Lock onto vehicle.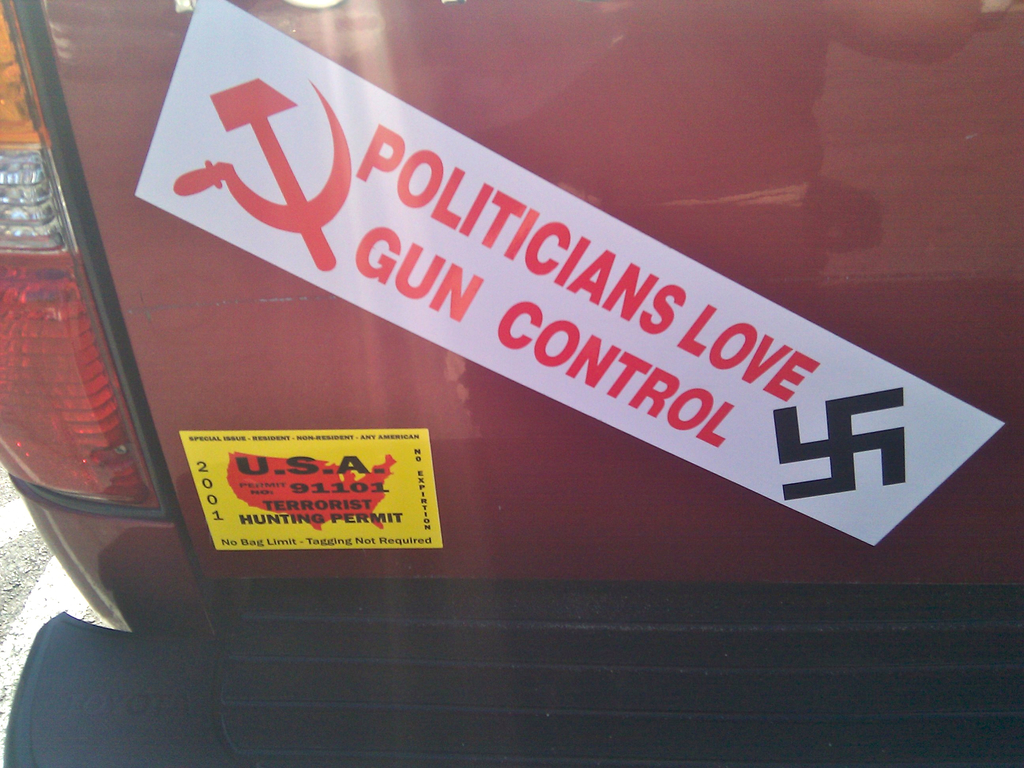
Locked: Rect(53, 42, 979, 676).
